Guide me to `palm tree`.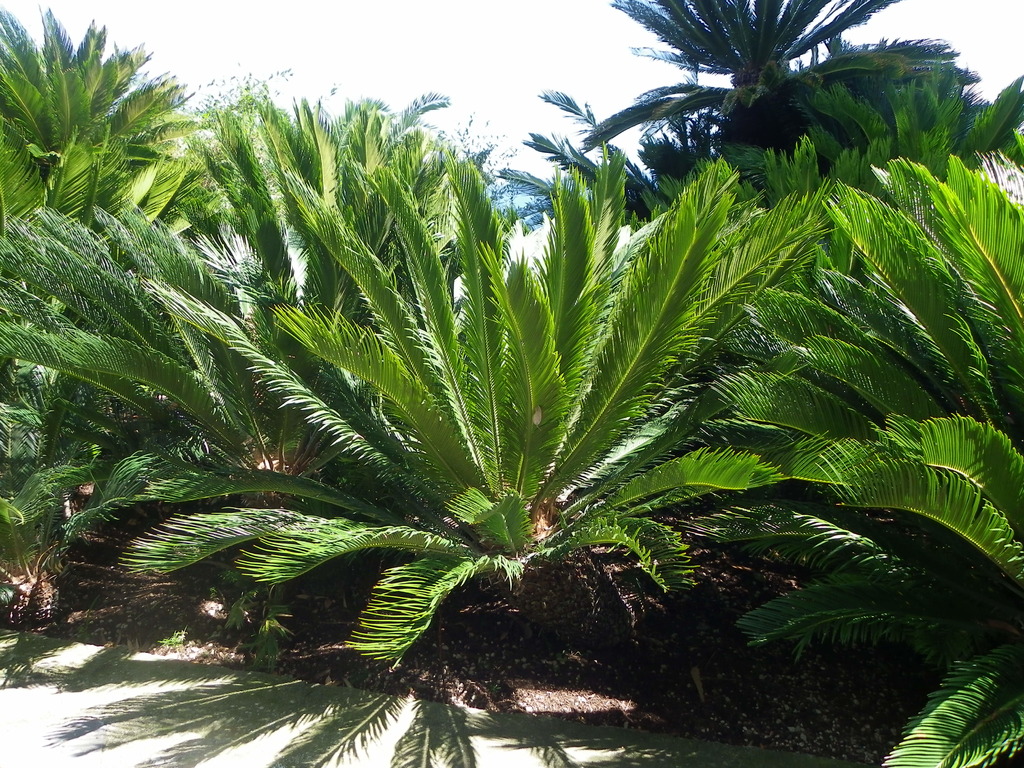
Guidance: bbox(369, 111, 495, 365).
